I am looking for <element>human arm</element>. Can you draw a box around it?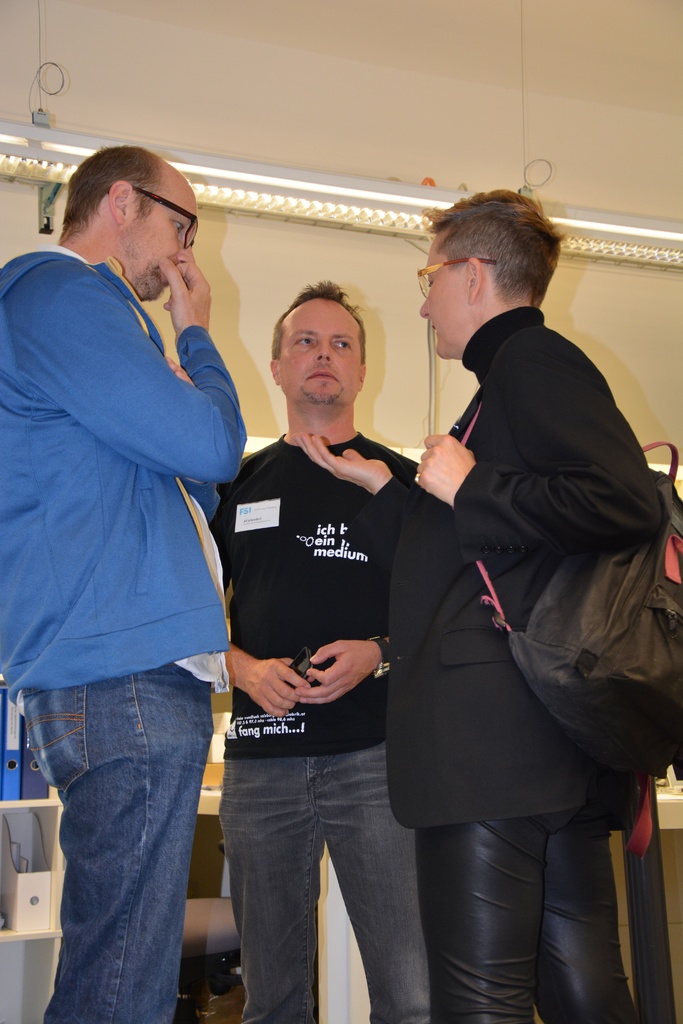
Sure, the bounding box is BBox(411, 323, 670, 552).
